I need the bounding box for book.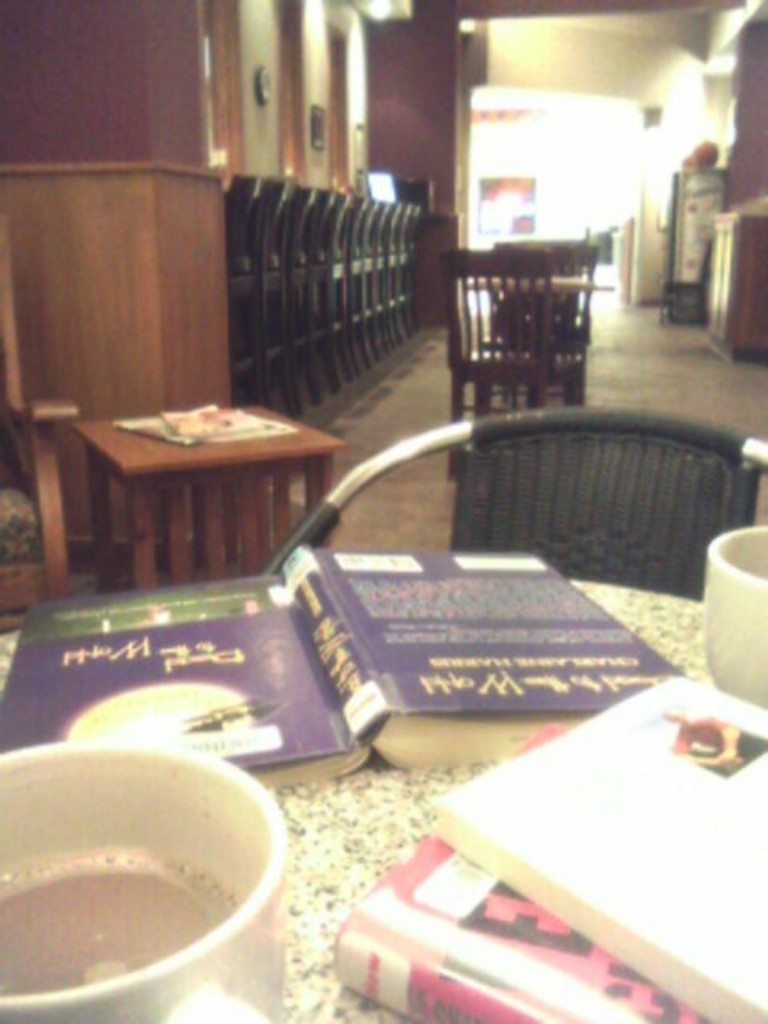
Here it is: x1=430 y1=666 x2=766 y2=1022.
